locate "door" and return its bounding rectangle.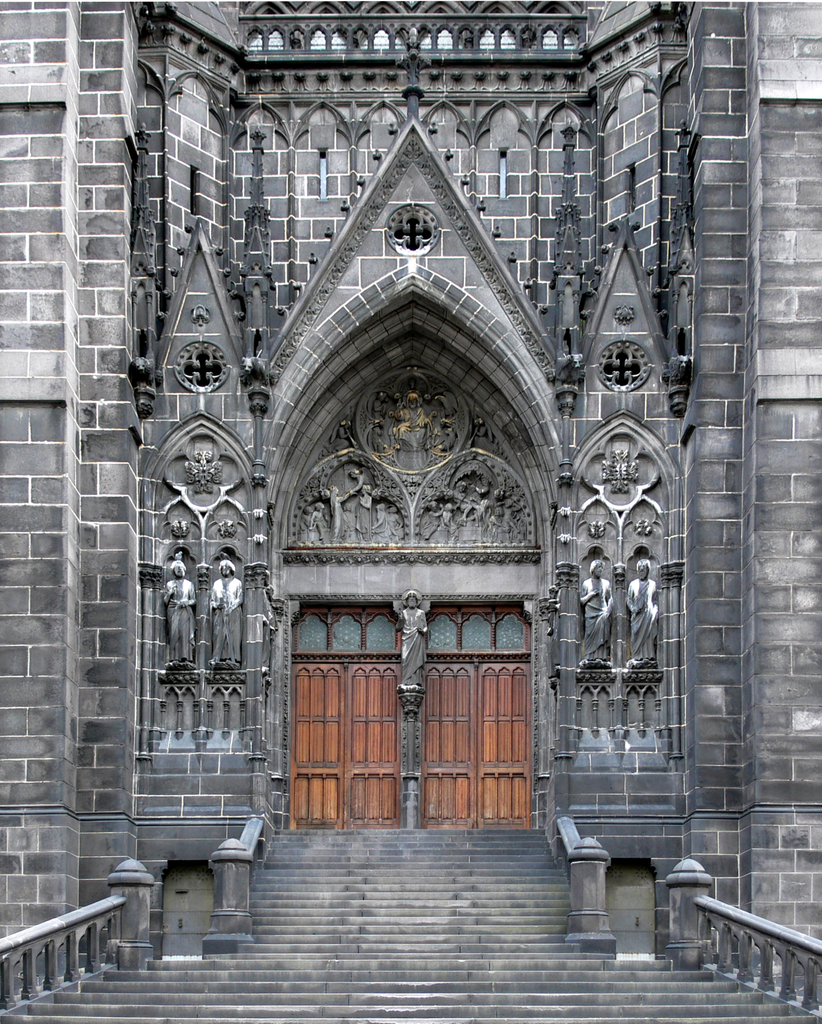
BBox(297, 600, 424, 838).
